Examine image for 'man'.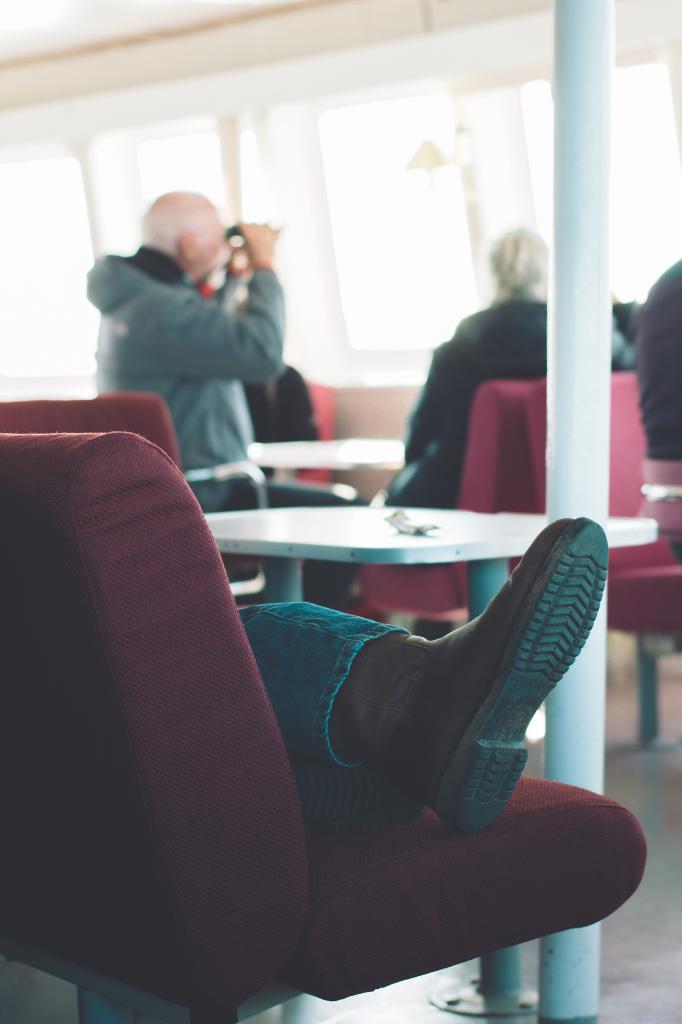
Examination result: 239:361:313:475.
